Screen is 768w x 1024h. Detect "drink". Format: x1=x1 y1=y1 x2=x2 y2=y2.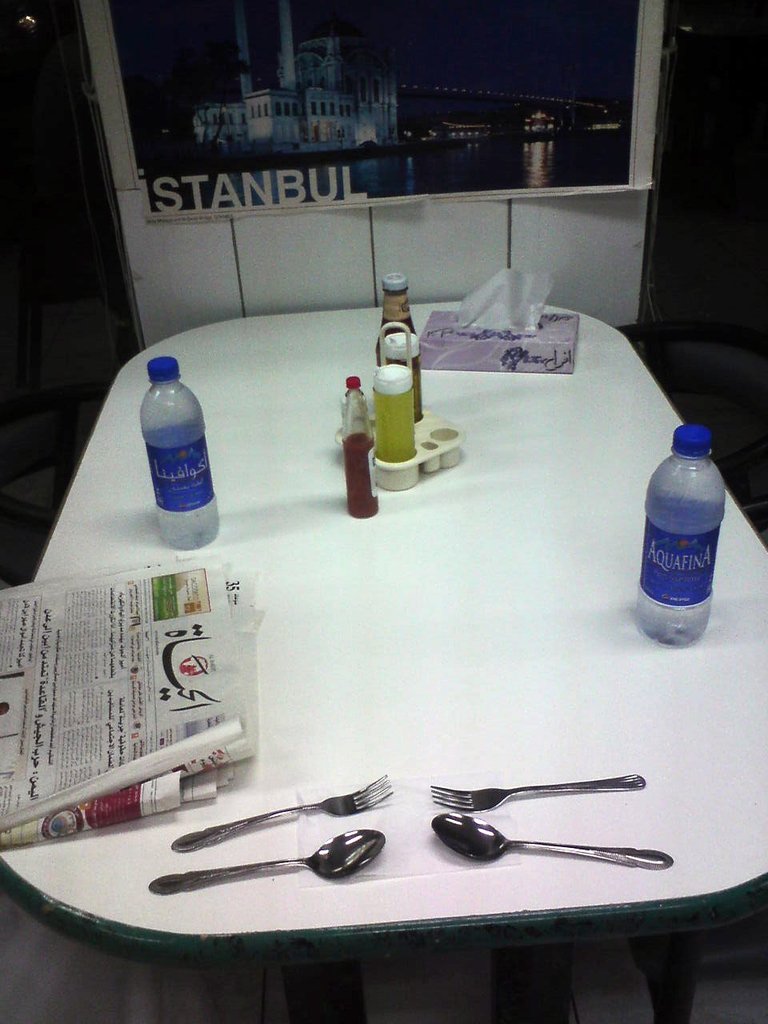
x1=636 y1=422 x2=726 y2=649.
